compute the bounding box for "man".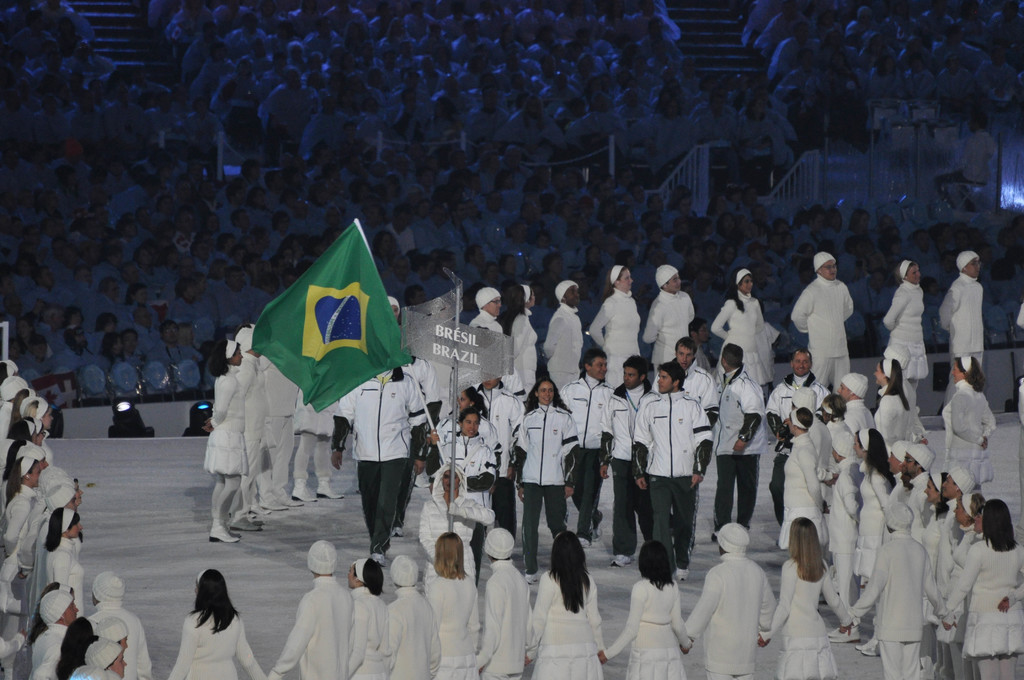
[719,343,766,524].
